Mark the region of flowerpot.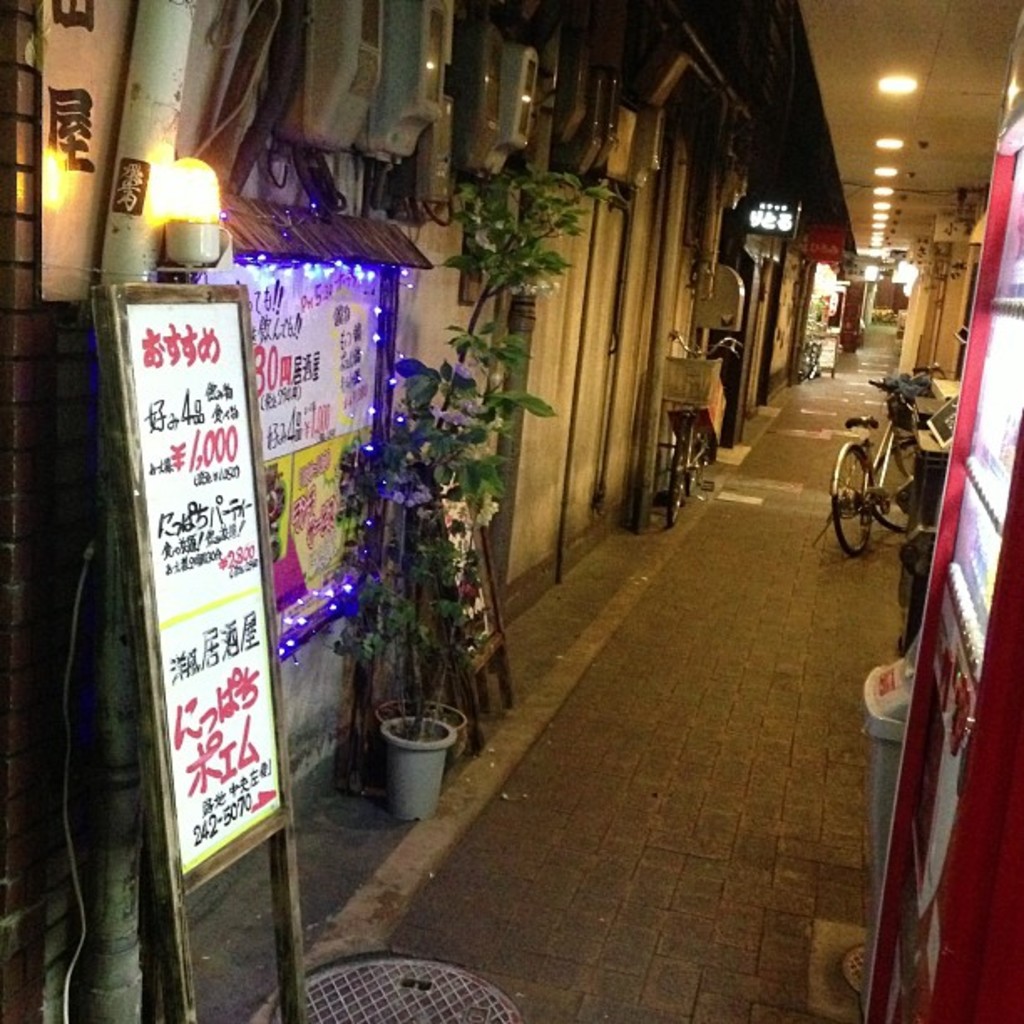
Region: <box>417,703,472,765</box>.
